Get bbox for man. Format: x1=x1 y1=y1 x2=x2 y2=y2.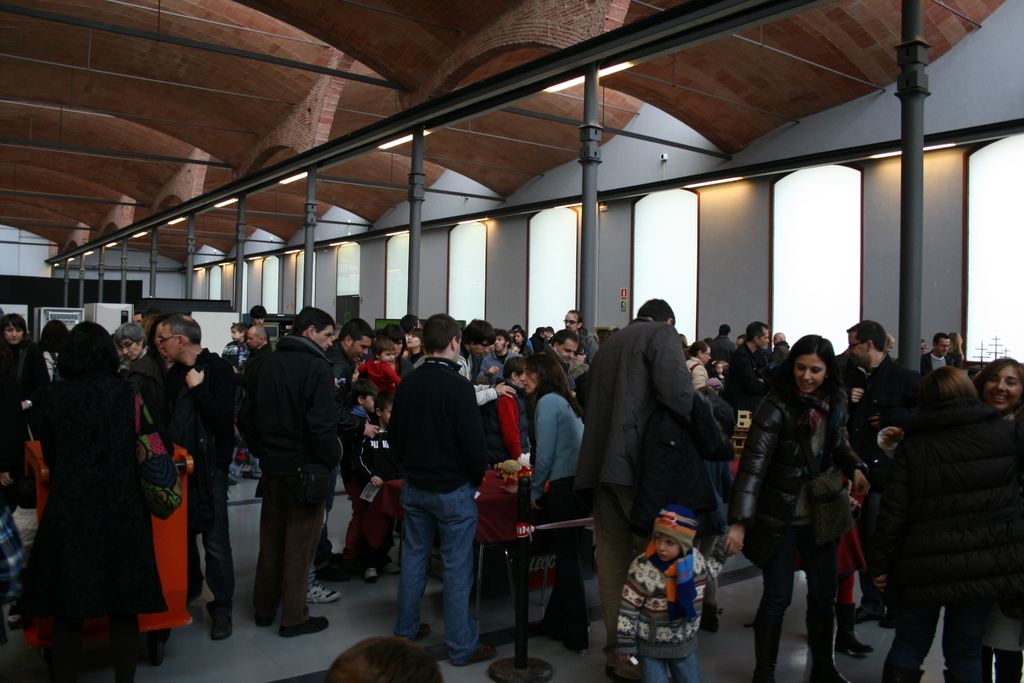
x1=559 y1=310 x2=596 y2=360.
